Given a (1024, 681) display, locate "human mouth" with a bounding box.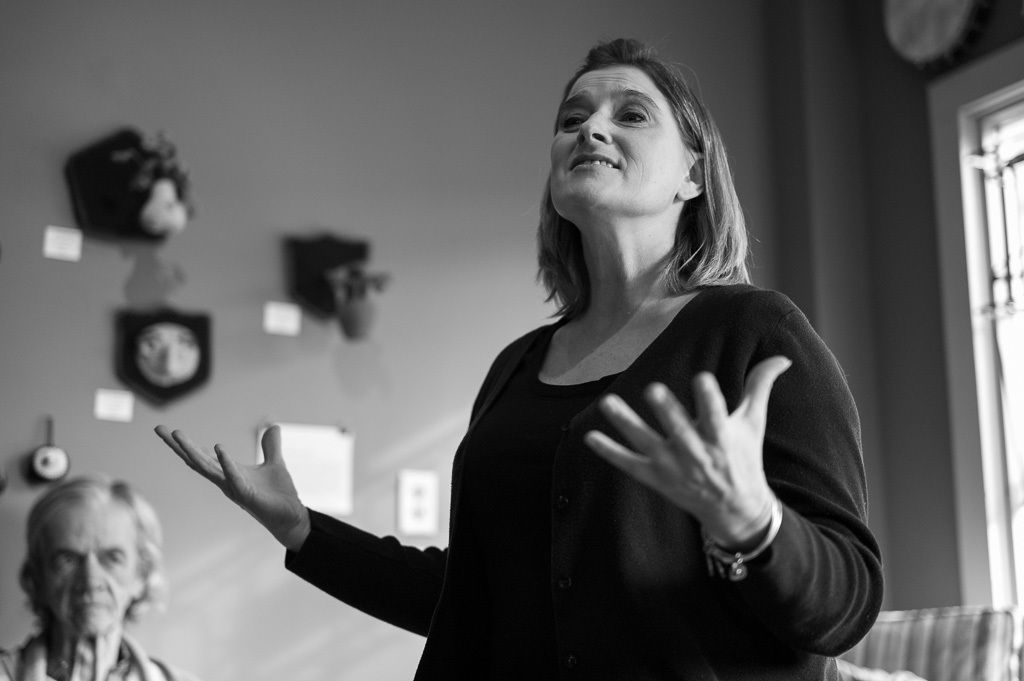
Located: x1=572 y1=155 x2=617 y2=164.
